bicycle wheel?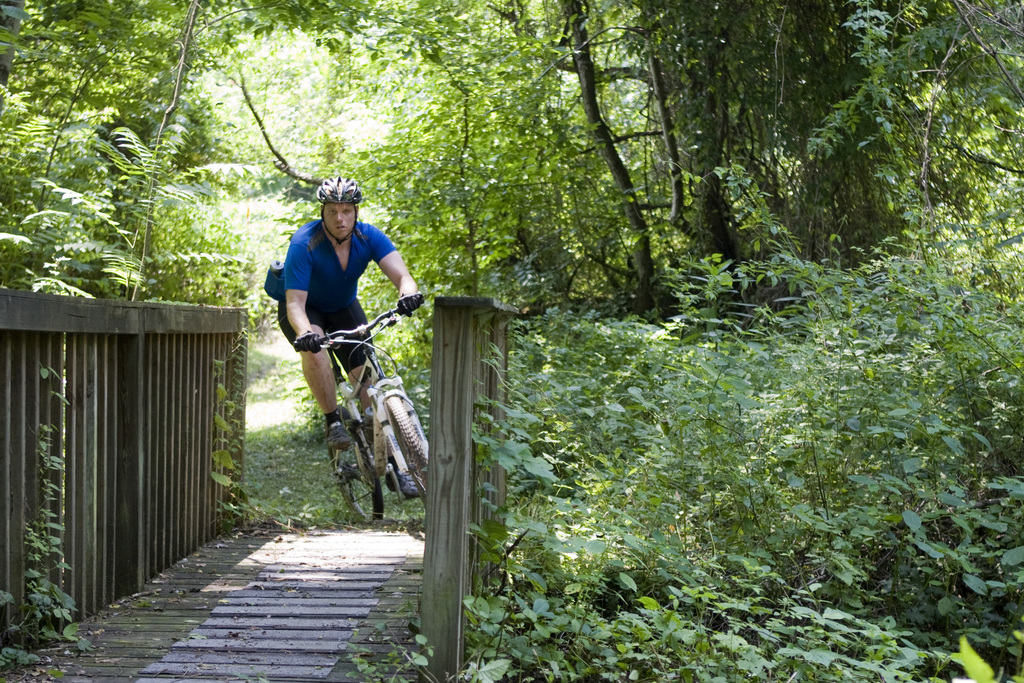
bbox=(380, 398, 428, 508)
